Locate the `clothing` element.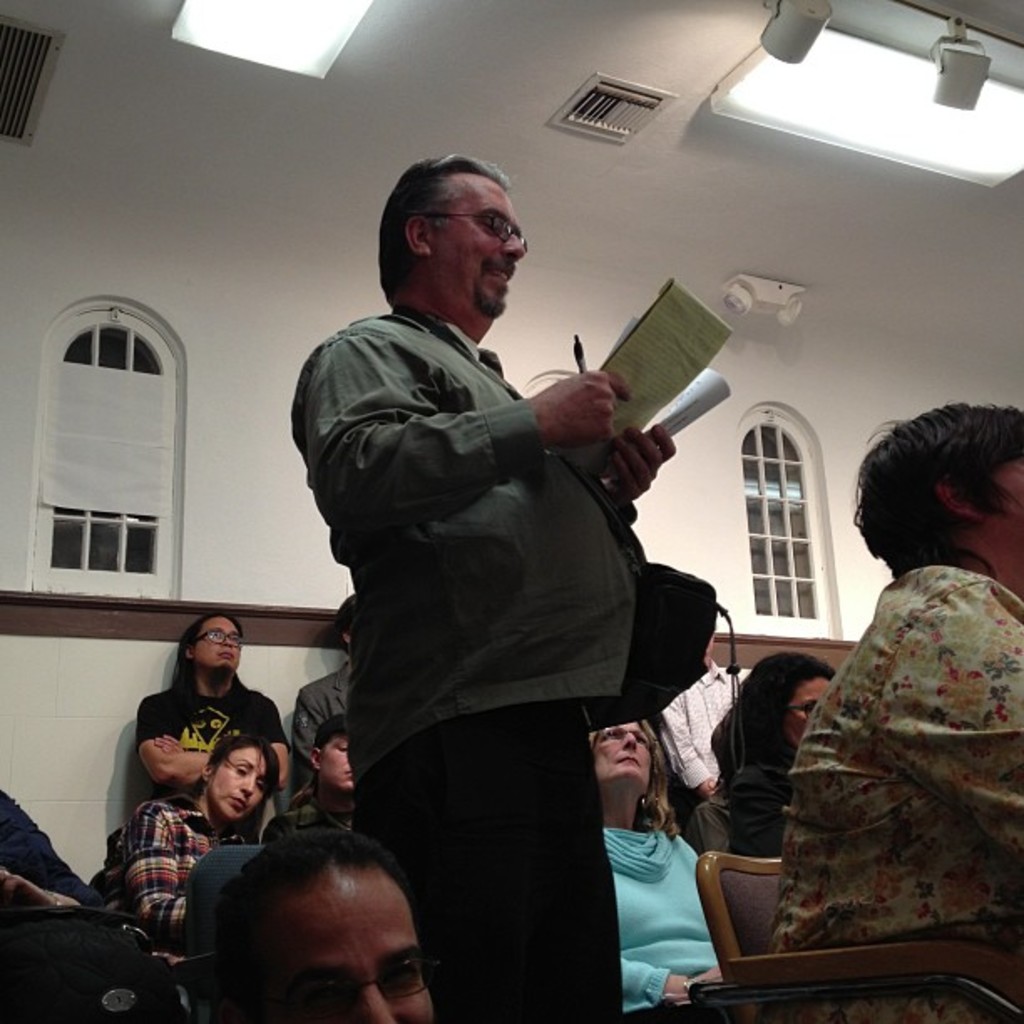
Element bbox: (left=293, top=659, right=350, bottom=773).
